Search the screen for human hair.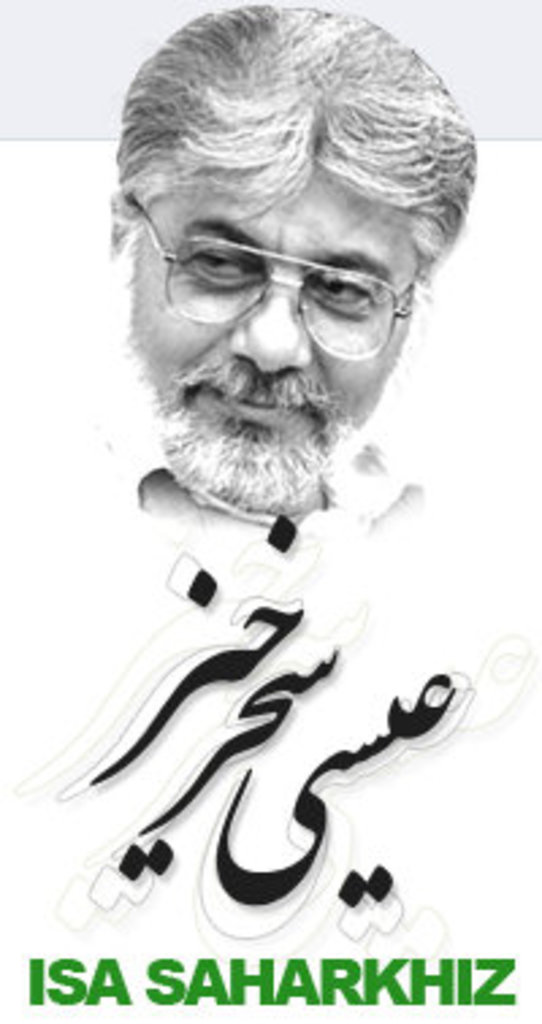
Found at (108,3,474,279).
